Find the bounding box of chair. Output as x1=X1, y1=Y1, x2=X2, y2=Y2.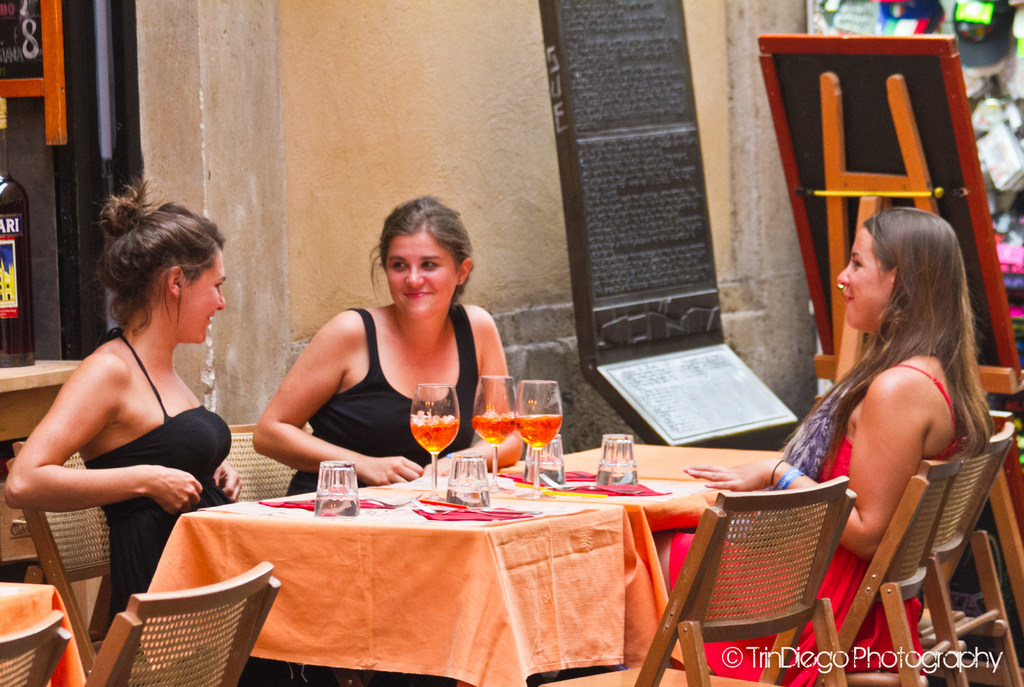
x1=652, y1=487, x2=879, y2=679.
